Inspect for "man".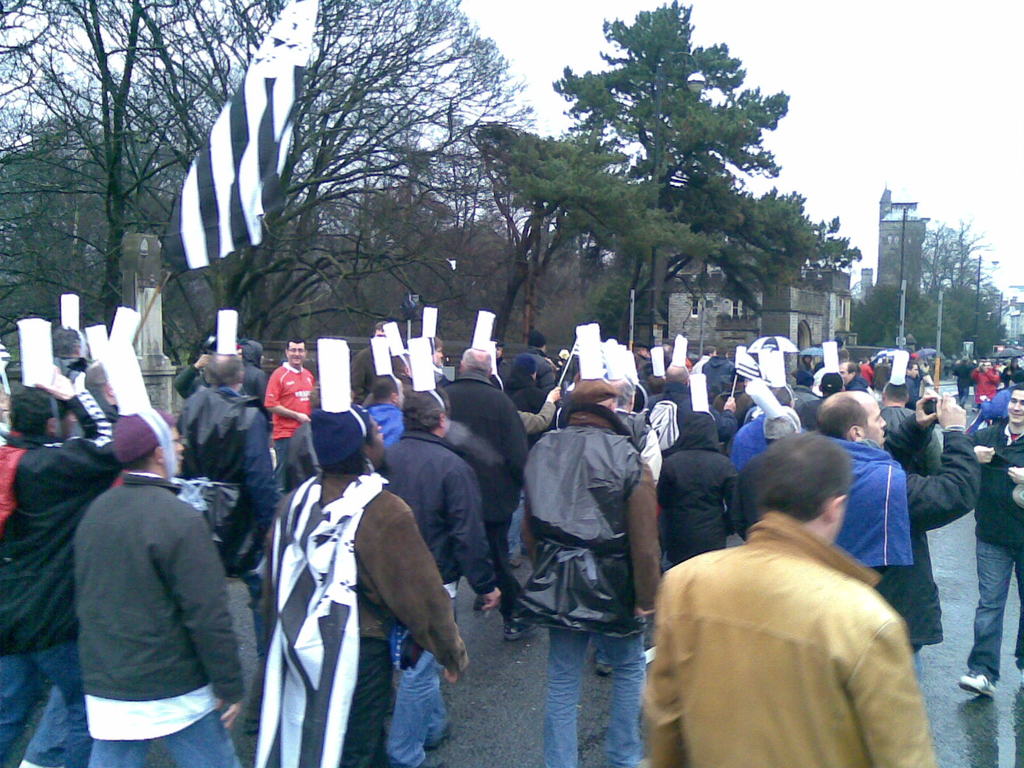
Inspection: x1=0, y1=337, x2=118, y2=767.
